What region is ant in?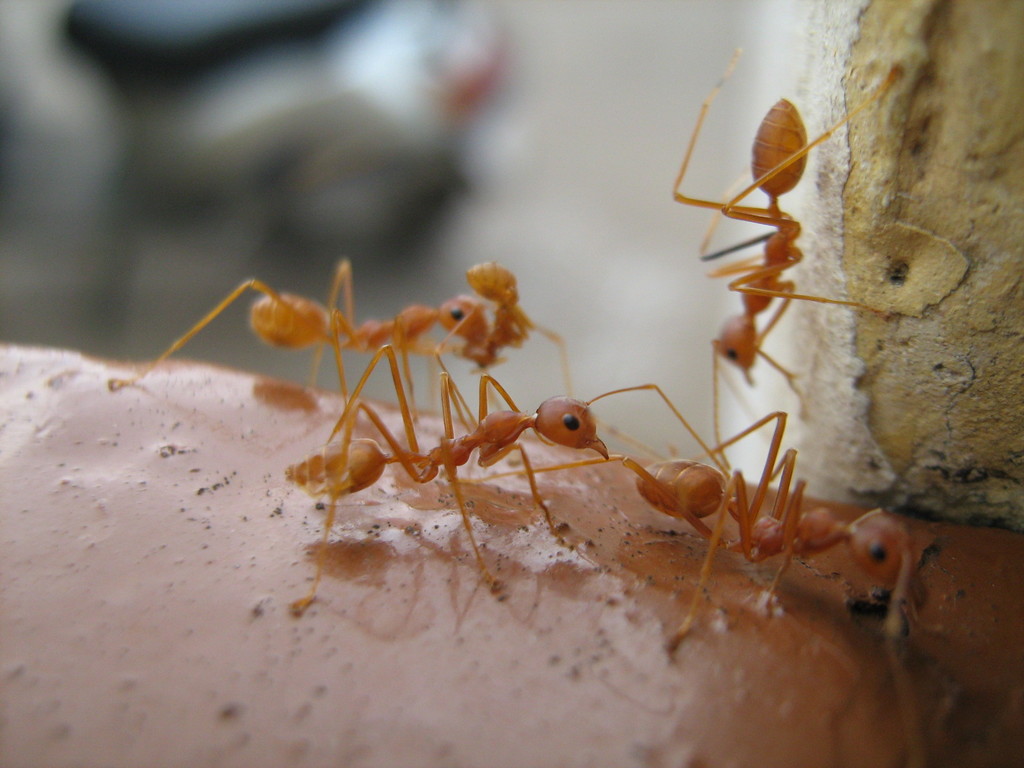
109 257 587 415.
